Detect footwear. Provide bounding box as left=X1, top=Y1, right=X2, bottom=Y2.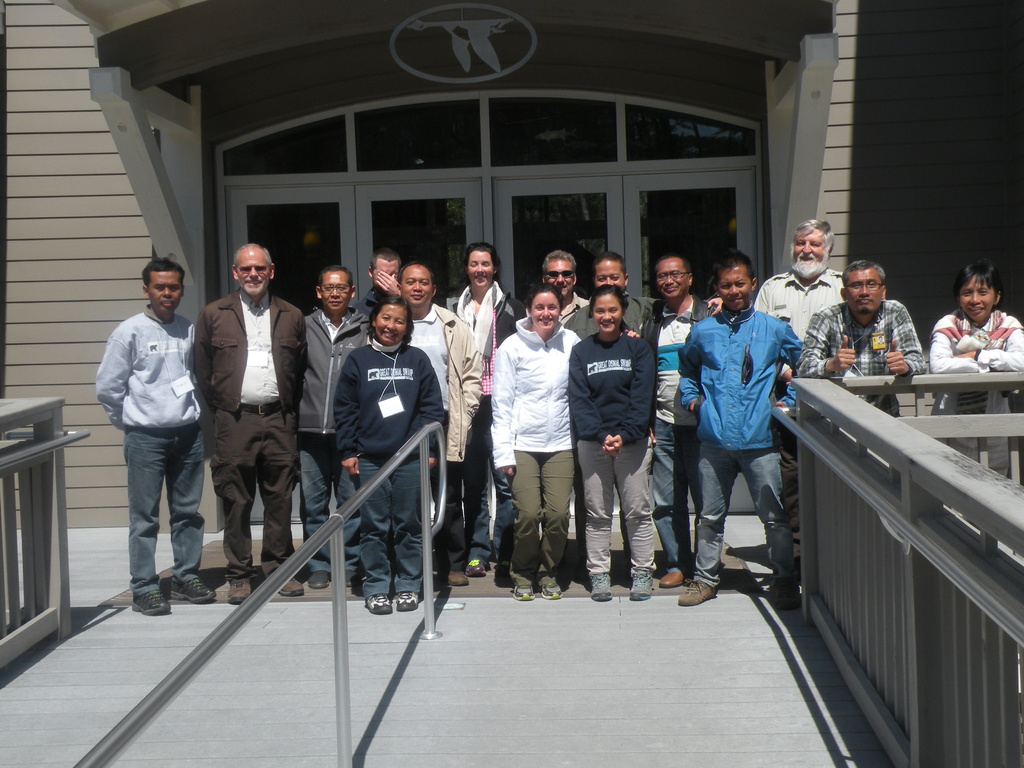
left=362, top=595, right=396, bottom=618.
